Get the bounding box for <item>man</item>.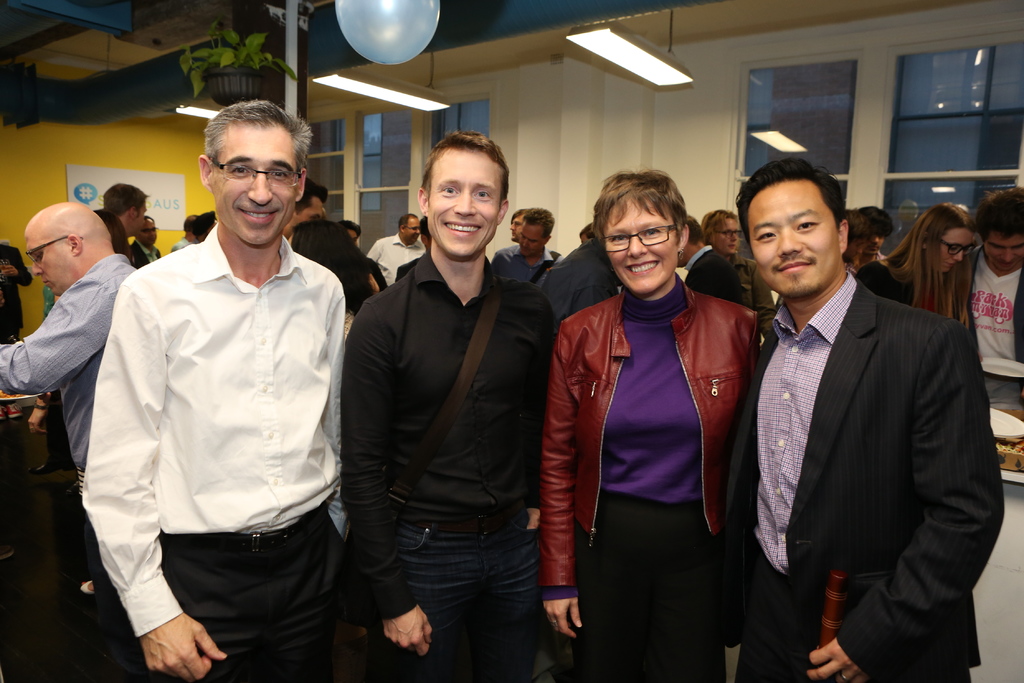
BBox(676, 213, 745, 297).
